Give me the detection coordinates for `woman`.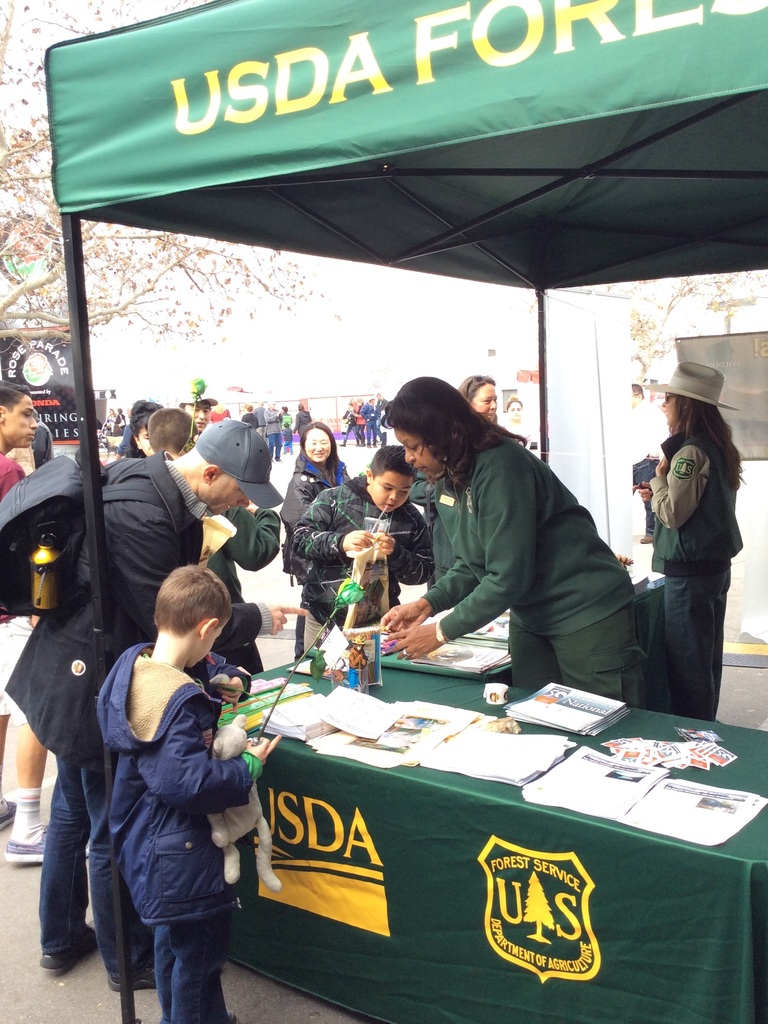
455:371:497:420.
